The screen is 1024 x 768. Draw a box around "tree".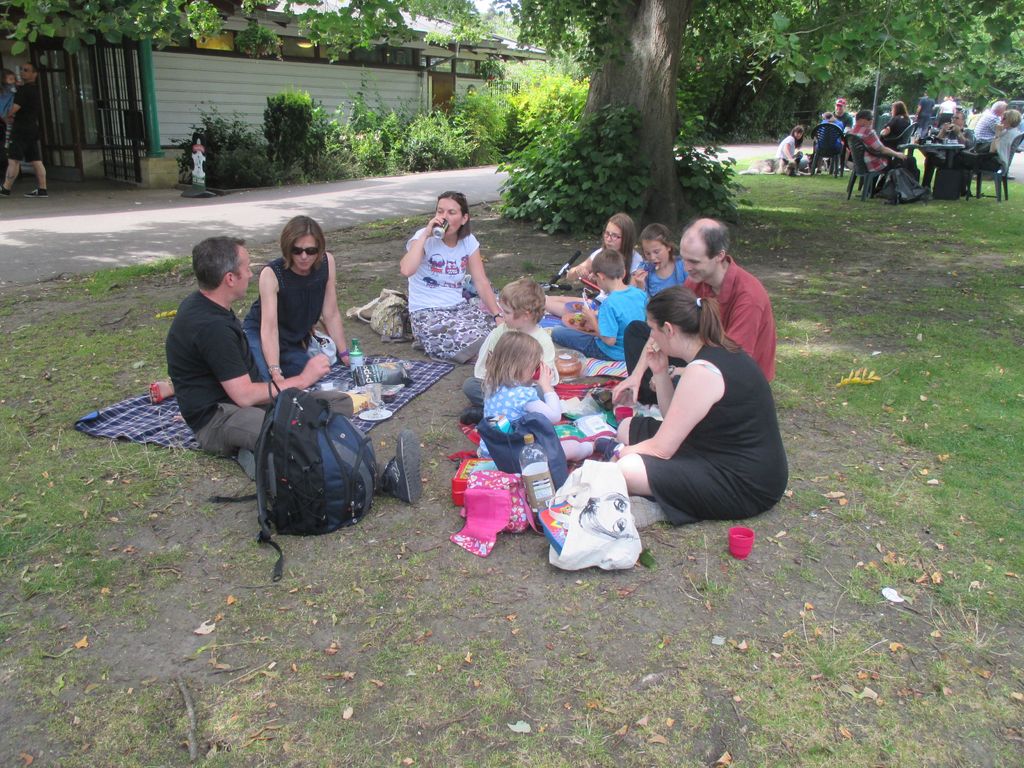
[left=736, top=0, right=968, bottom=177].
